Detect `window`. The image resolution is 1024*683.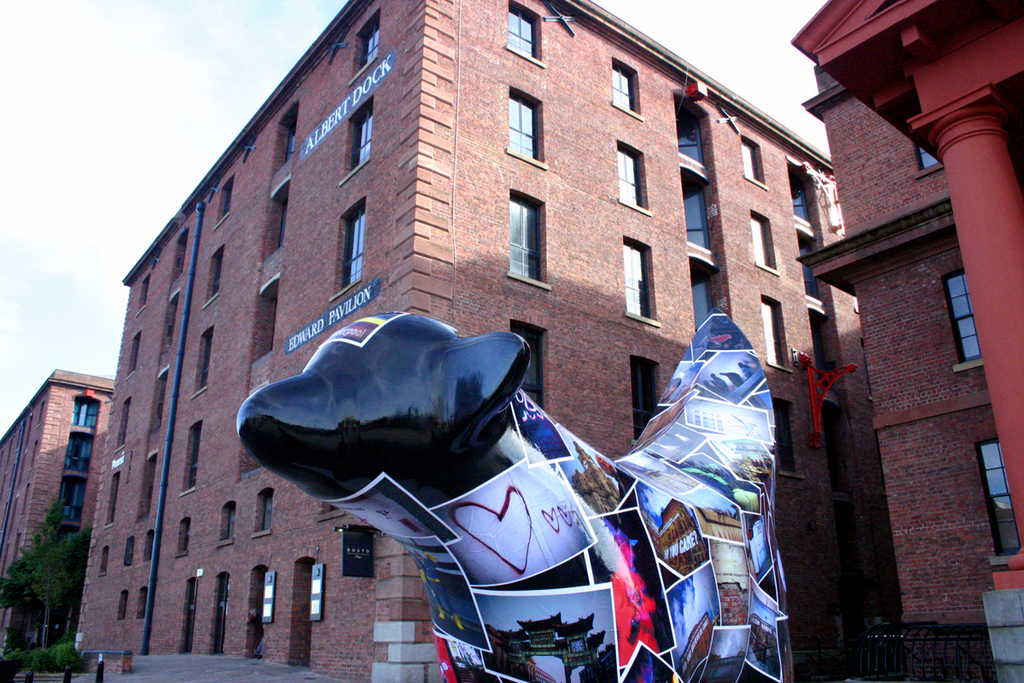
623 234 660 324.
